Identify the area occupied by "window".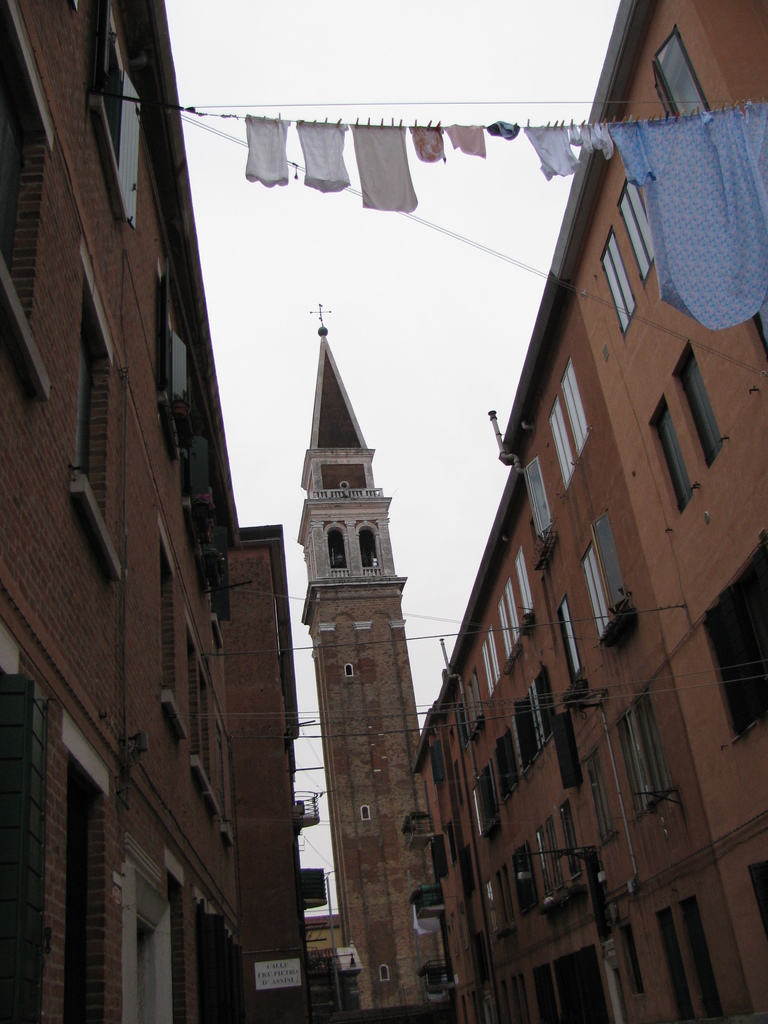
Area: x1=88, y1=0, x2=155, y2=252.
